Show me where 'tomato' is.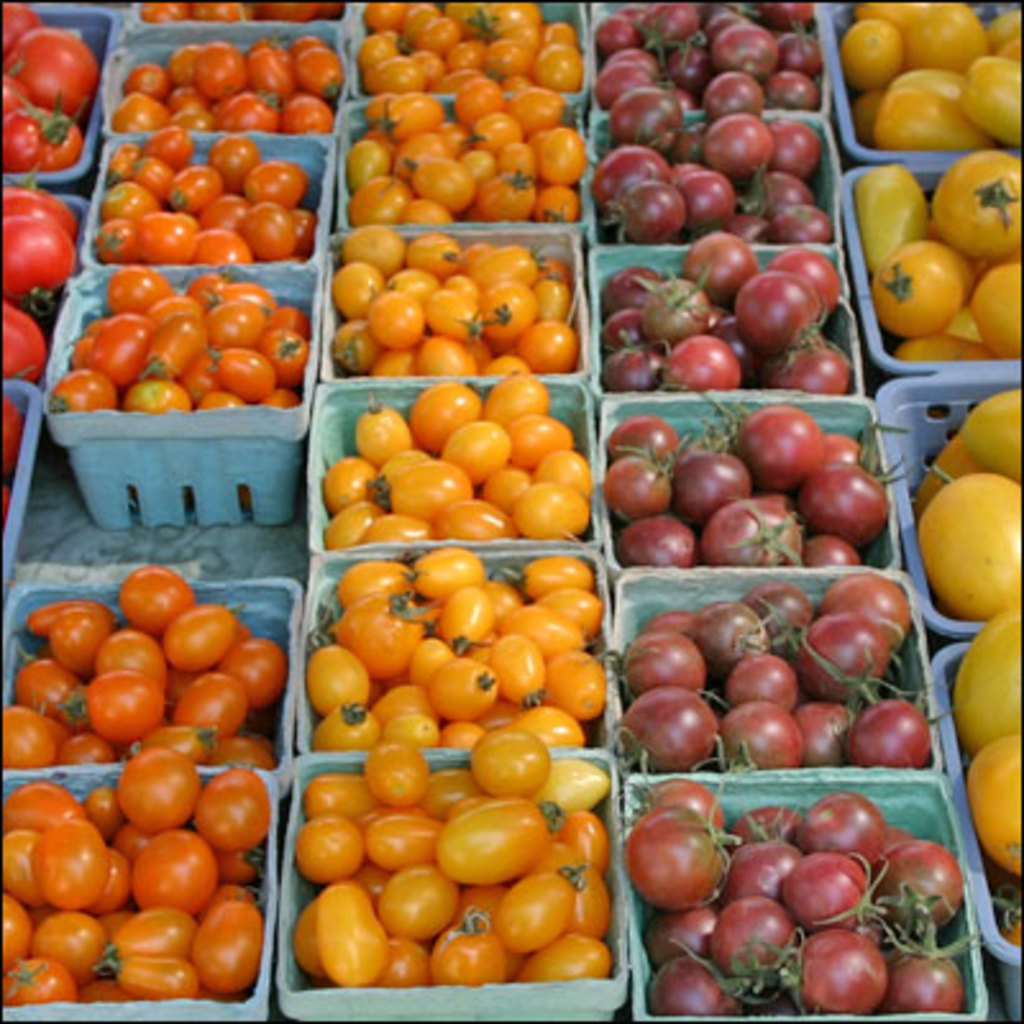
'tomato' is at (148, 0, 192, 18).
